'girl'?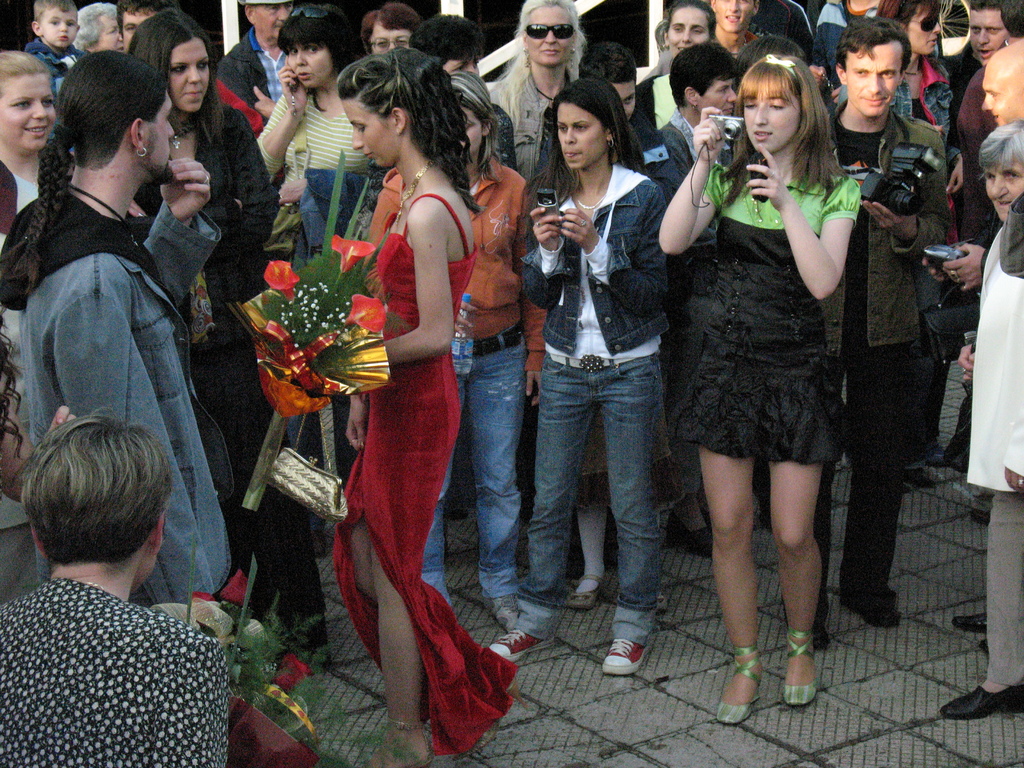
<box>481,71,670,676</box>
